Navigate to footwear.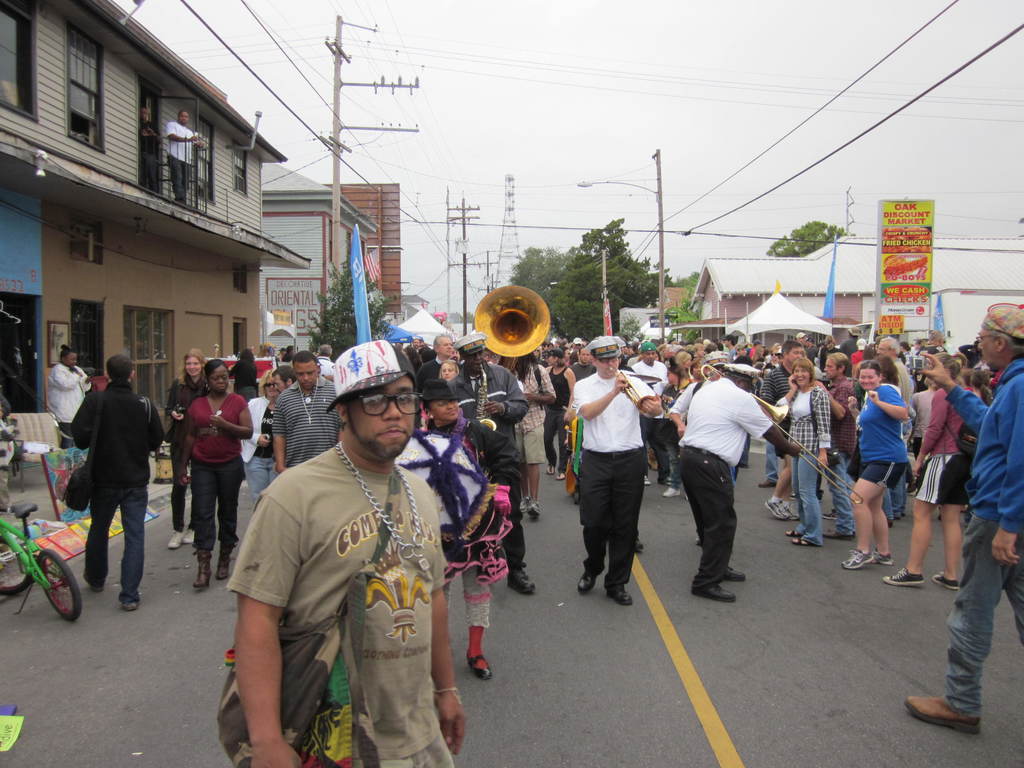
Navigation target: BBox(467, 656, 490, 682).
